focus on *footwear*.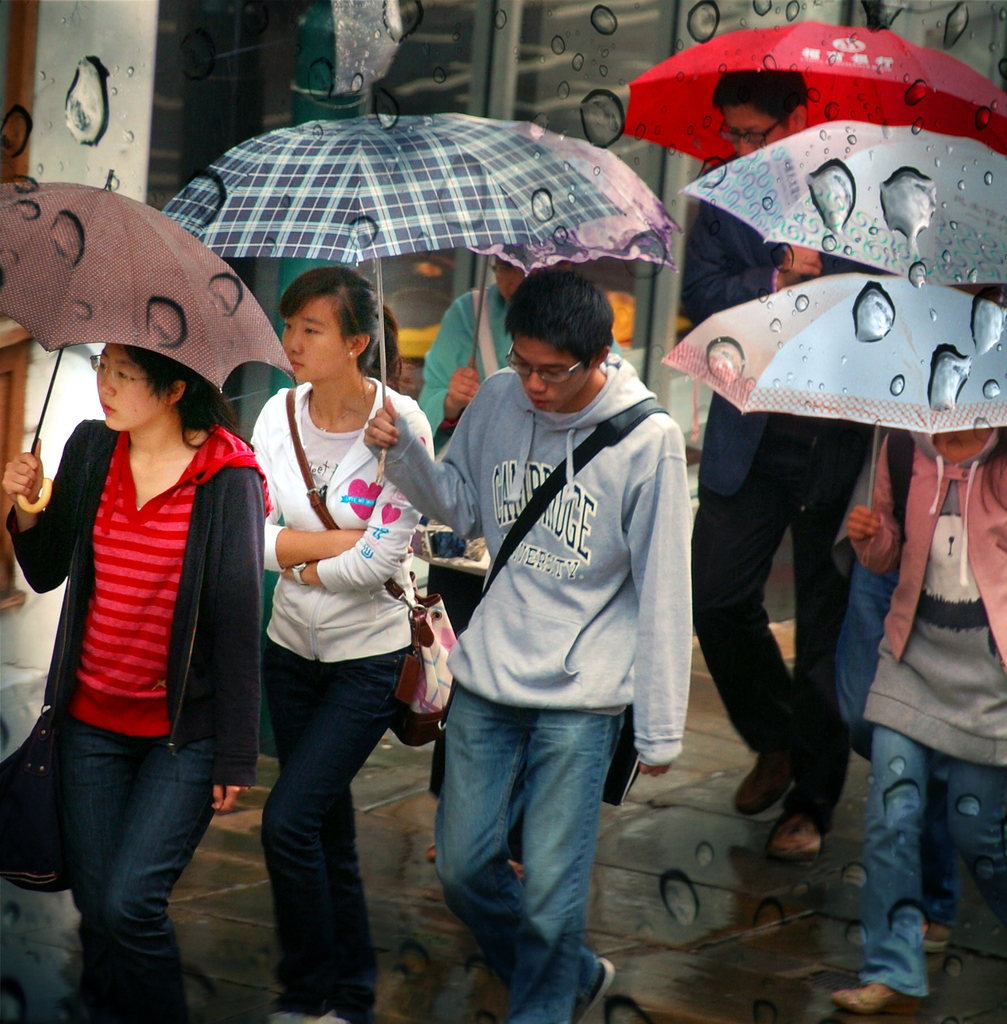
Focused at <region>266, 1011, 310, 1023</region>.
